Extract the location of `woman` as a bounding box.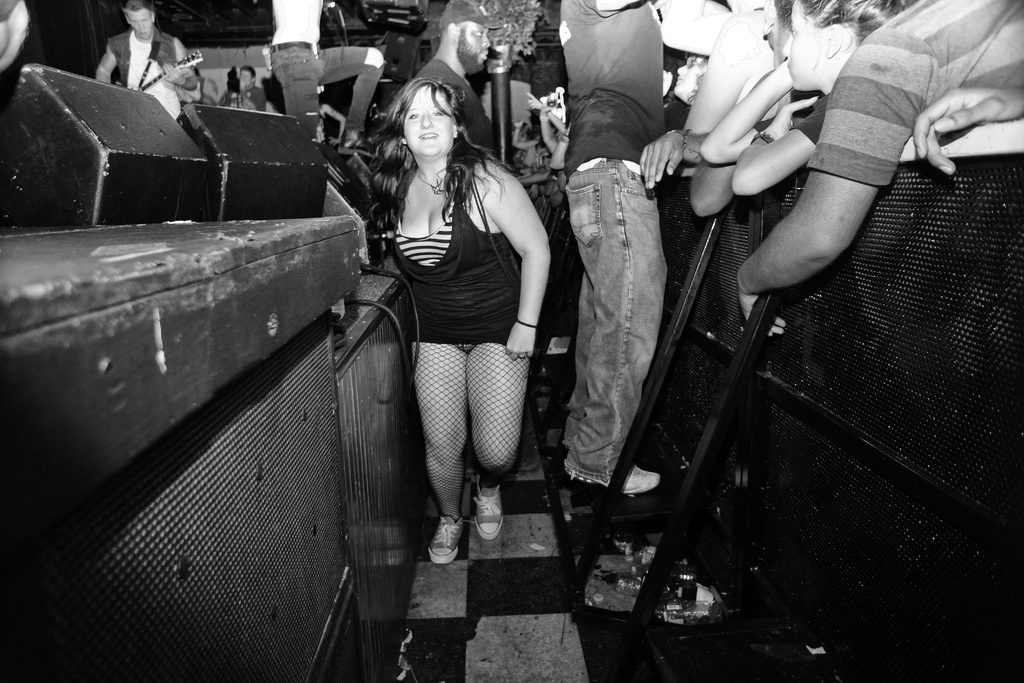
{"left": 348, "top": 58, "right": 547, "bottom": 577}.
